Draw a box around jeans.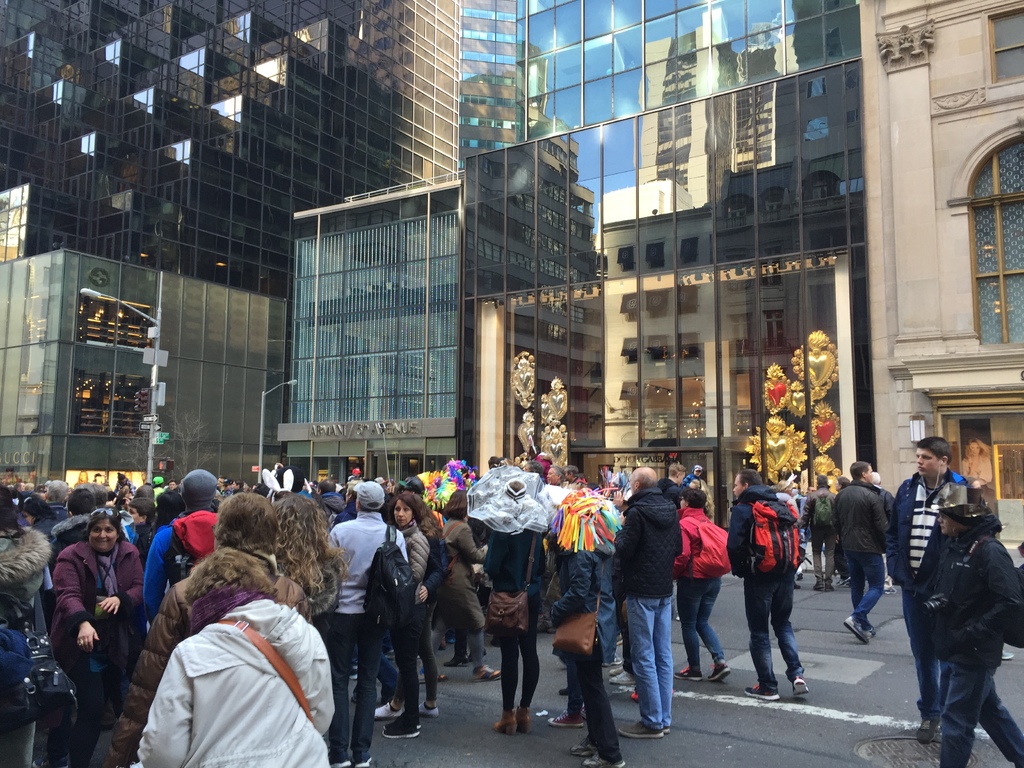
556/659/581/712.
